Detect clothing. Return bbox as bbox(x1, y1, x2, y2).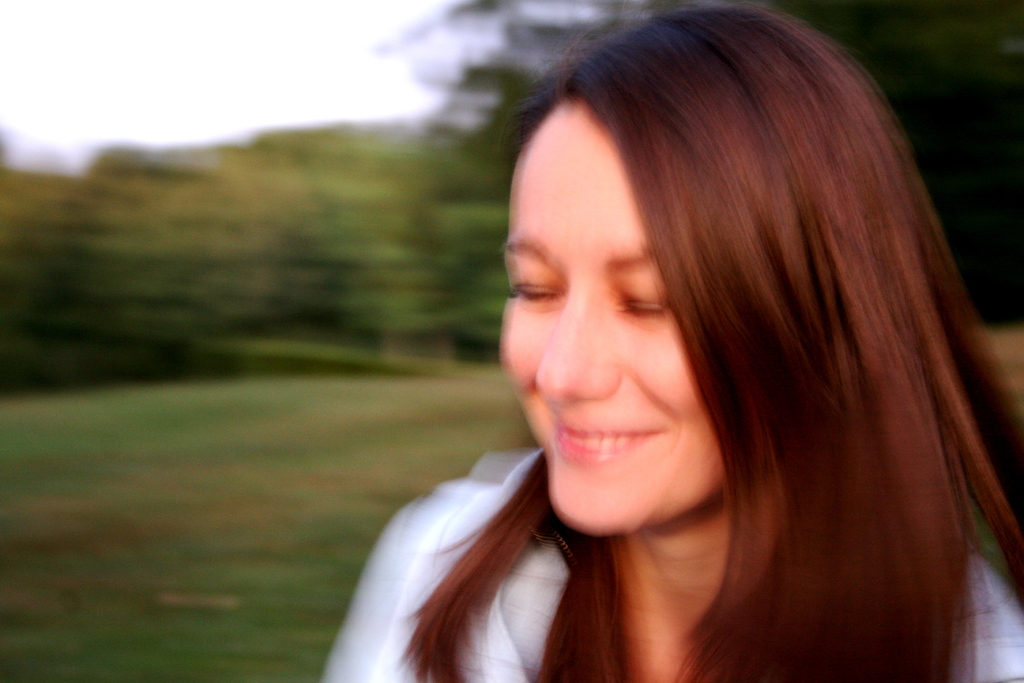
bbox(314, 443, 1023, 682).
